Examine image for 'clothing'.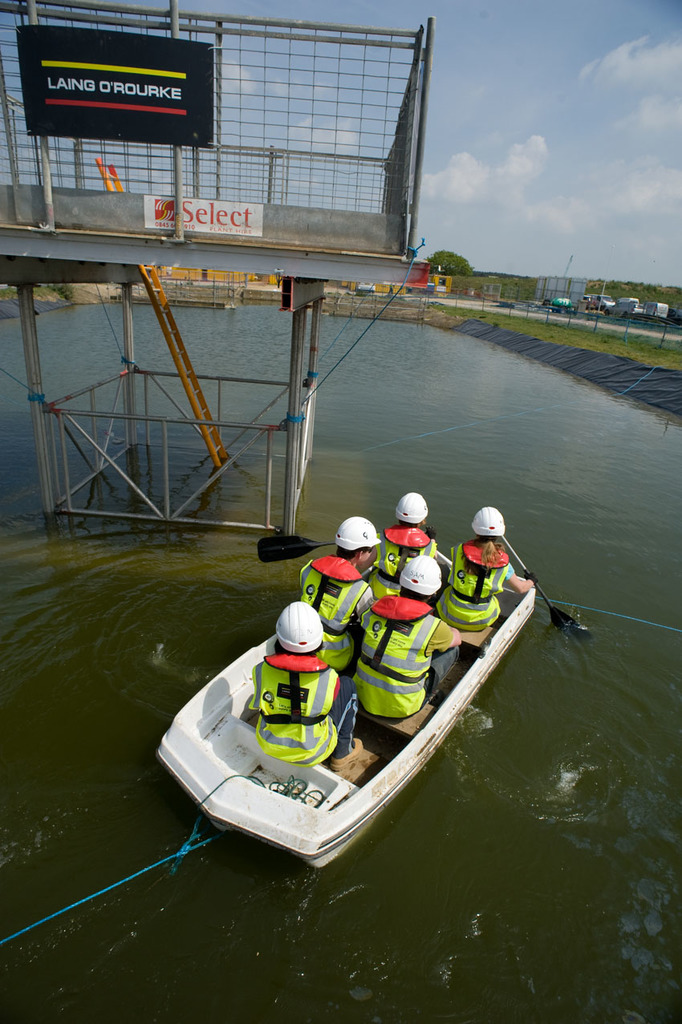
Examination result: Rect(238, 642, 347, 781).
